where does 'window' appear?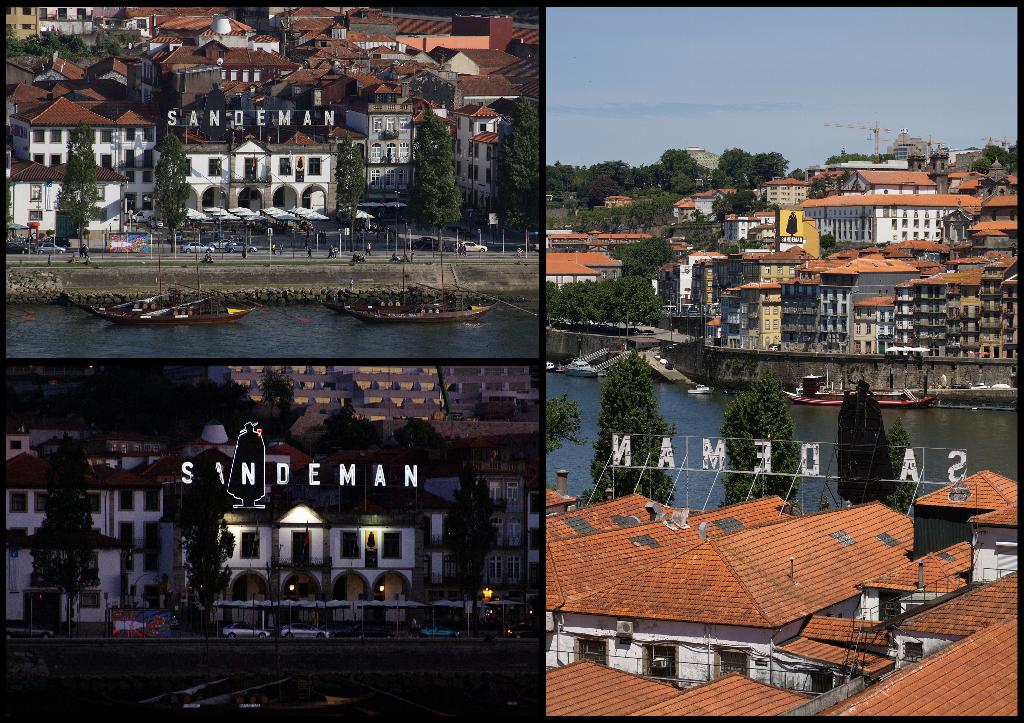
Appears at [904, 641, 925, 657].
